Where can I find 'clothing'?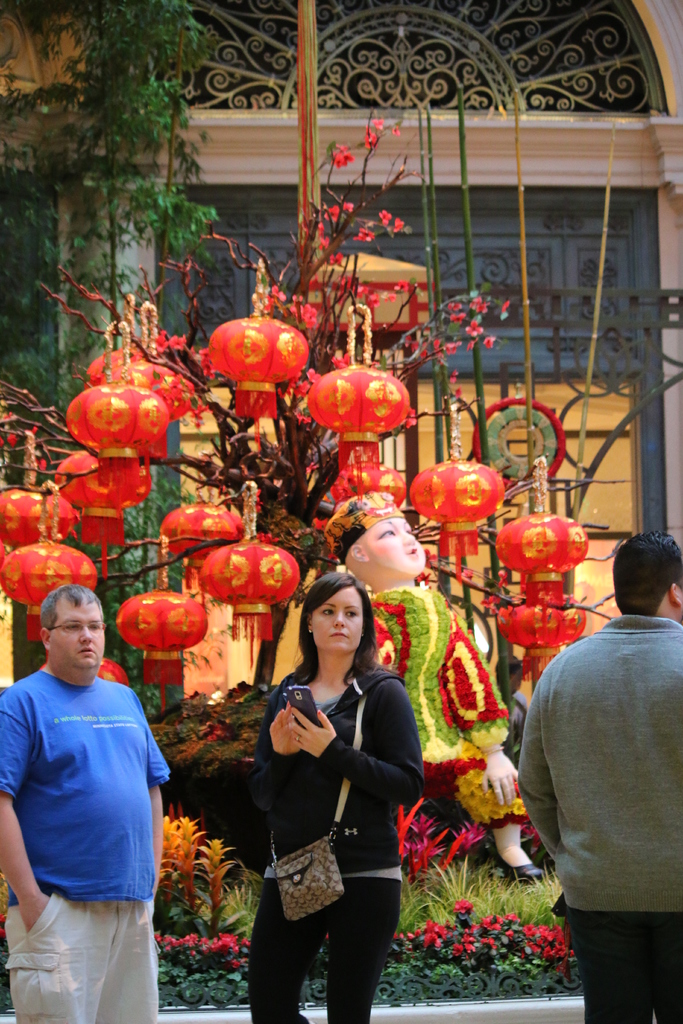
You can find it at left=247, top=661, right=422, bottom=1023.
